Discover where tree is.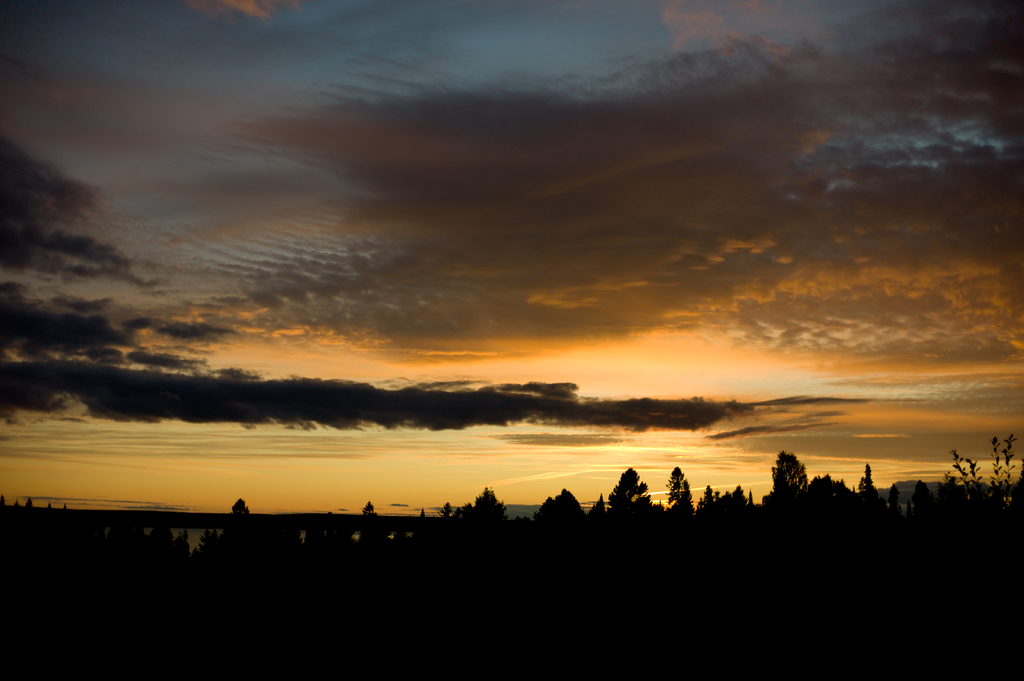
Discovered at detection(584, 468, 666, 553).
